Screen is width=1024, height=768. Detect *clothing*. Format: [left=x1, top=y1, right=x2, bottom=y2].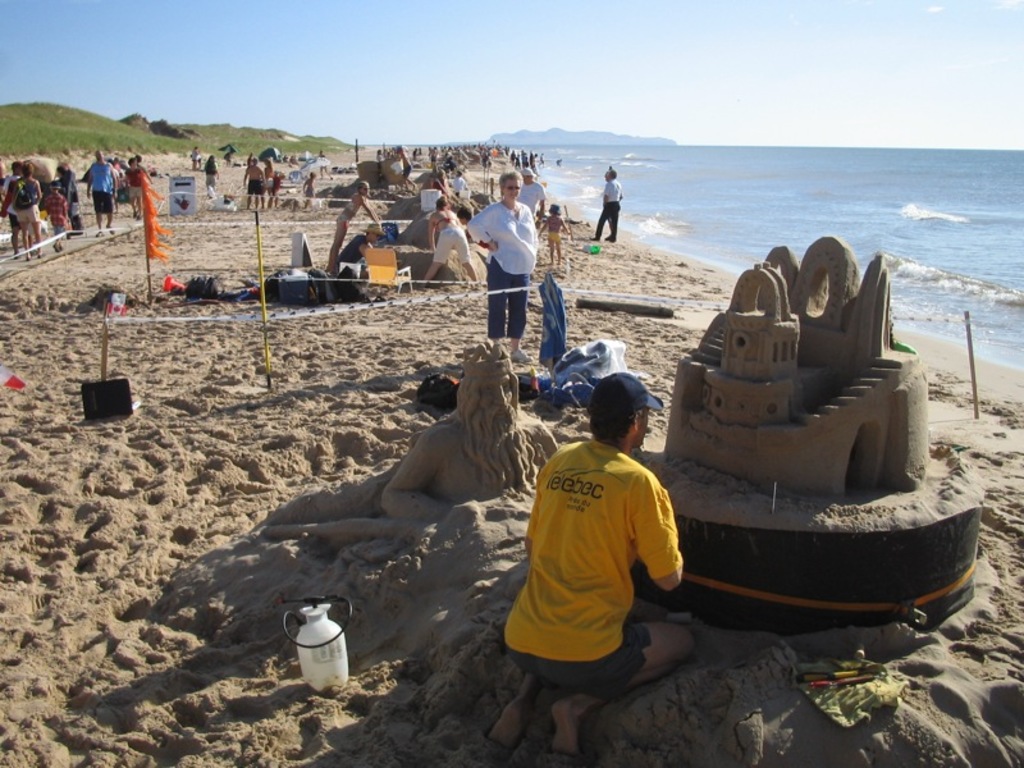
[left=12, top=175, right=44, bottom=236].
